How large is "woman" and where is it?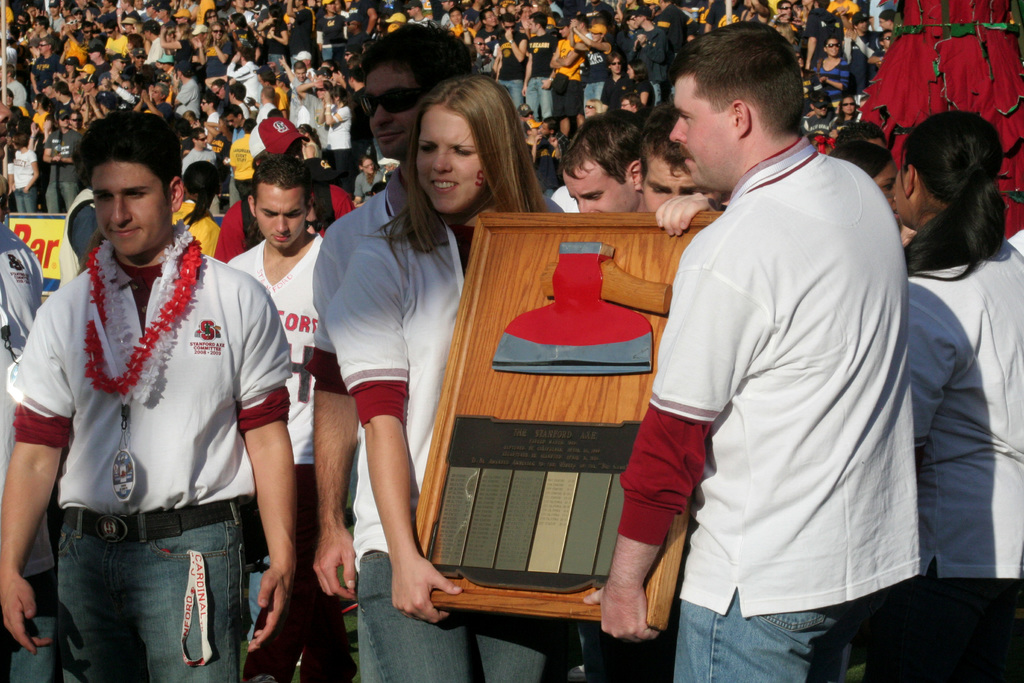
Bounding box: <box>323,83,358,183</box>.
